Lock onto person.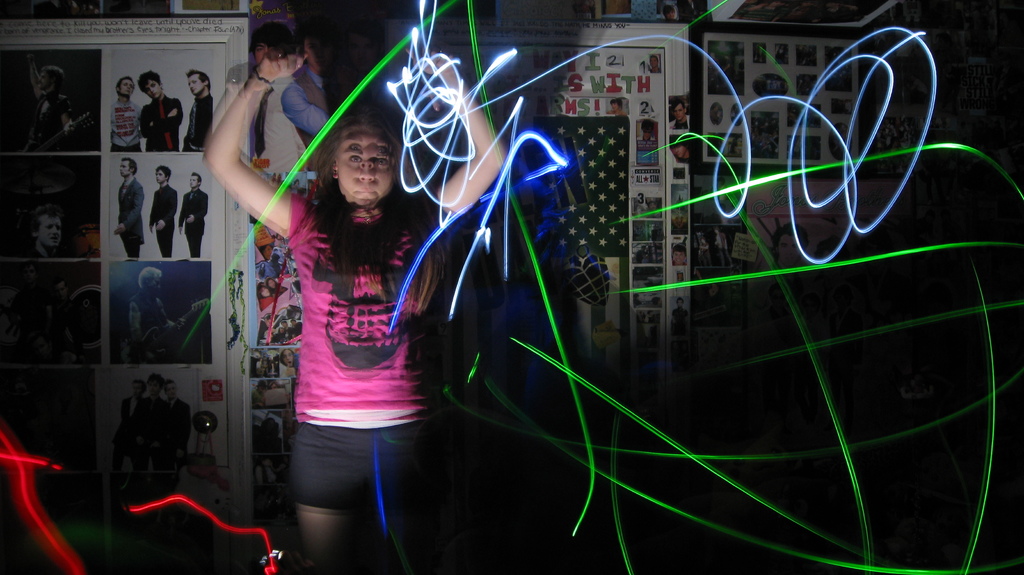
Locked: region(184, 69, 211, 156).
